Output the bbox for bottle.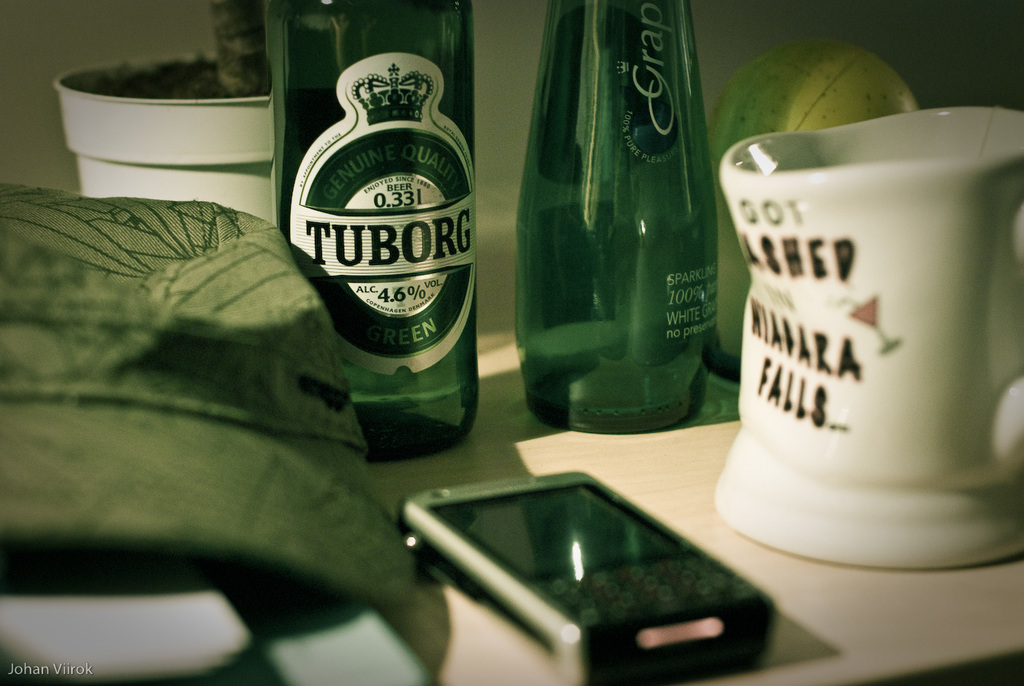
bbox=[511, 0, 718, 434].
